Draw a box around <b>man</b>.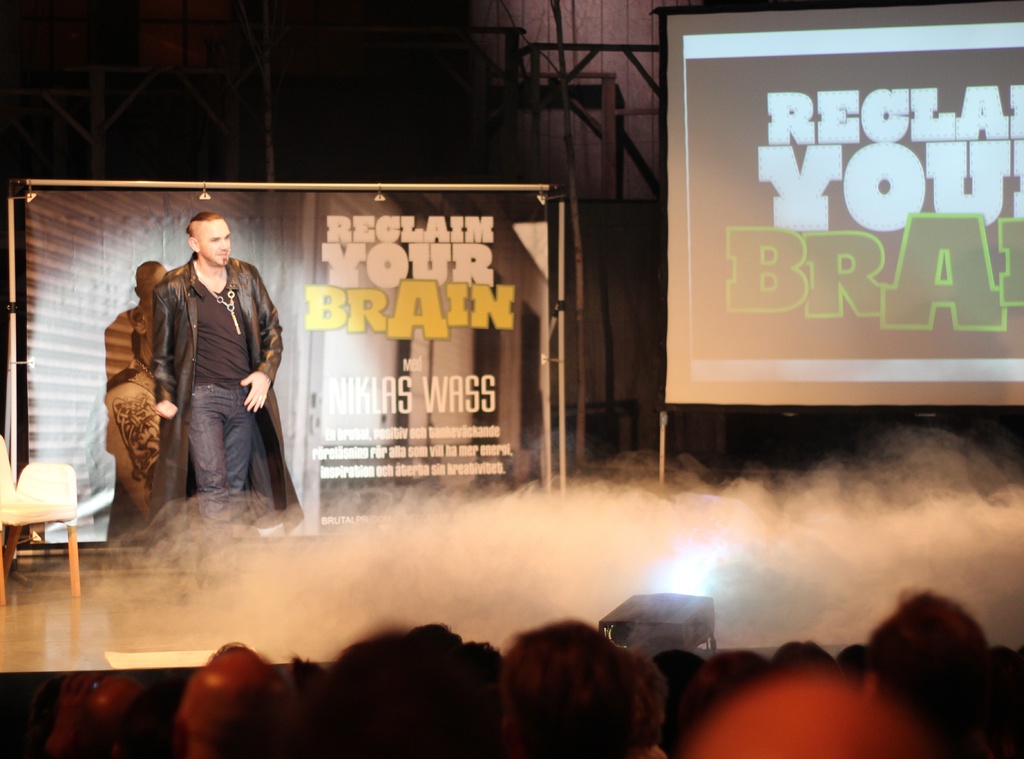
bbox(130, 206, 292, 545).
